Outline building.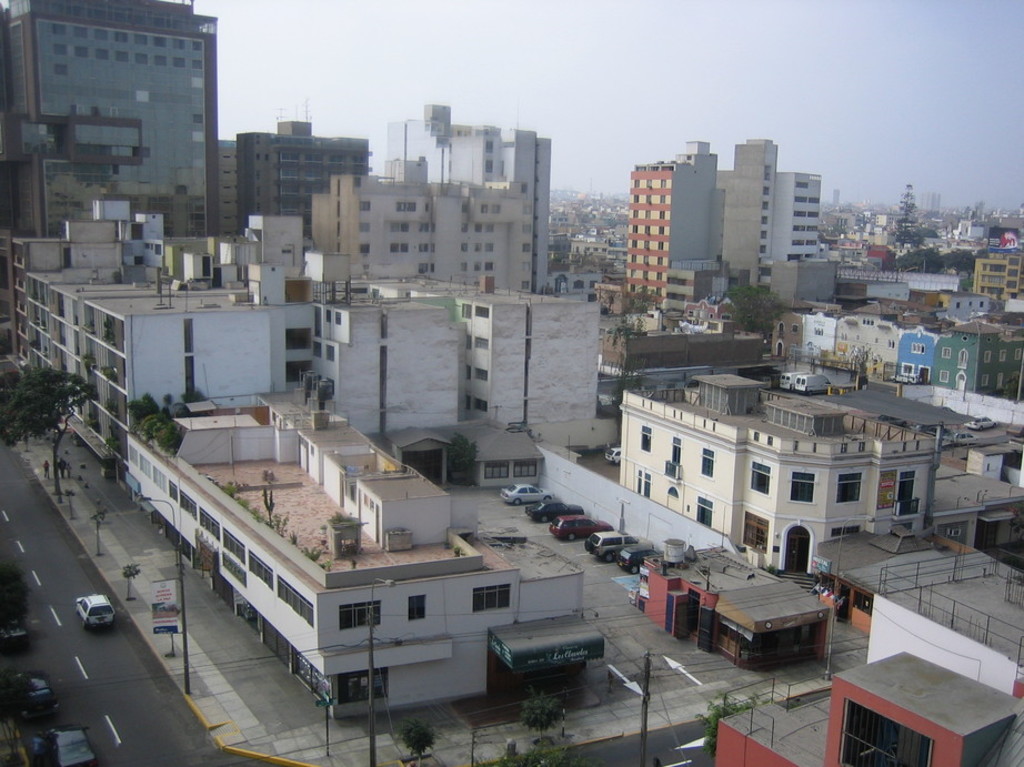
Outline: bbox(0, 2, 212, 236).
